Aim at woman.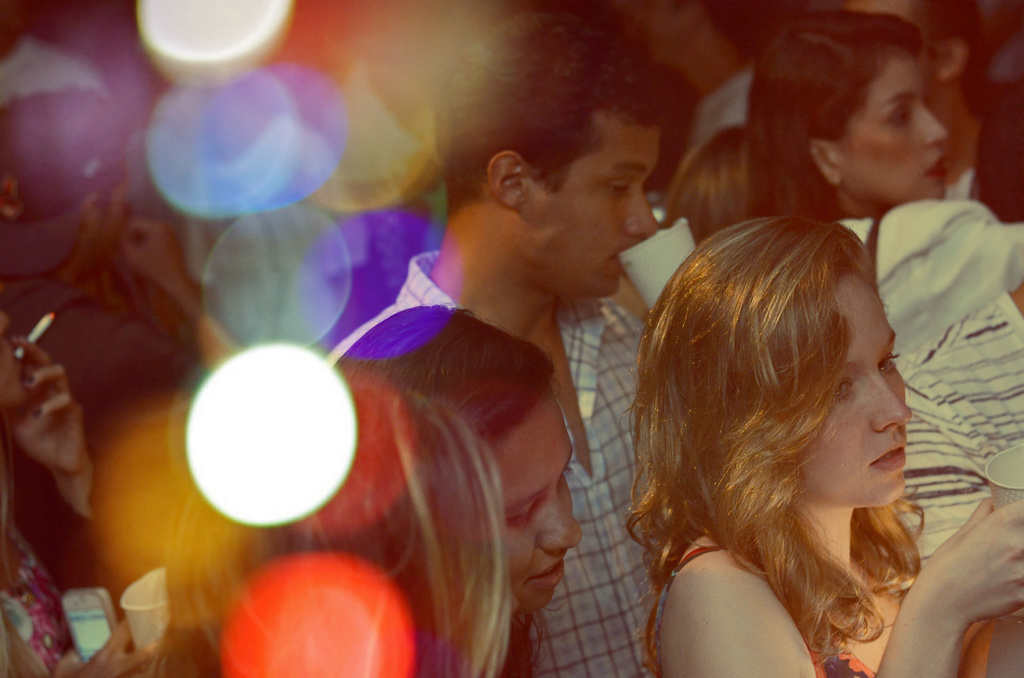
Aimed at 0:293:187:677.
